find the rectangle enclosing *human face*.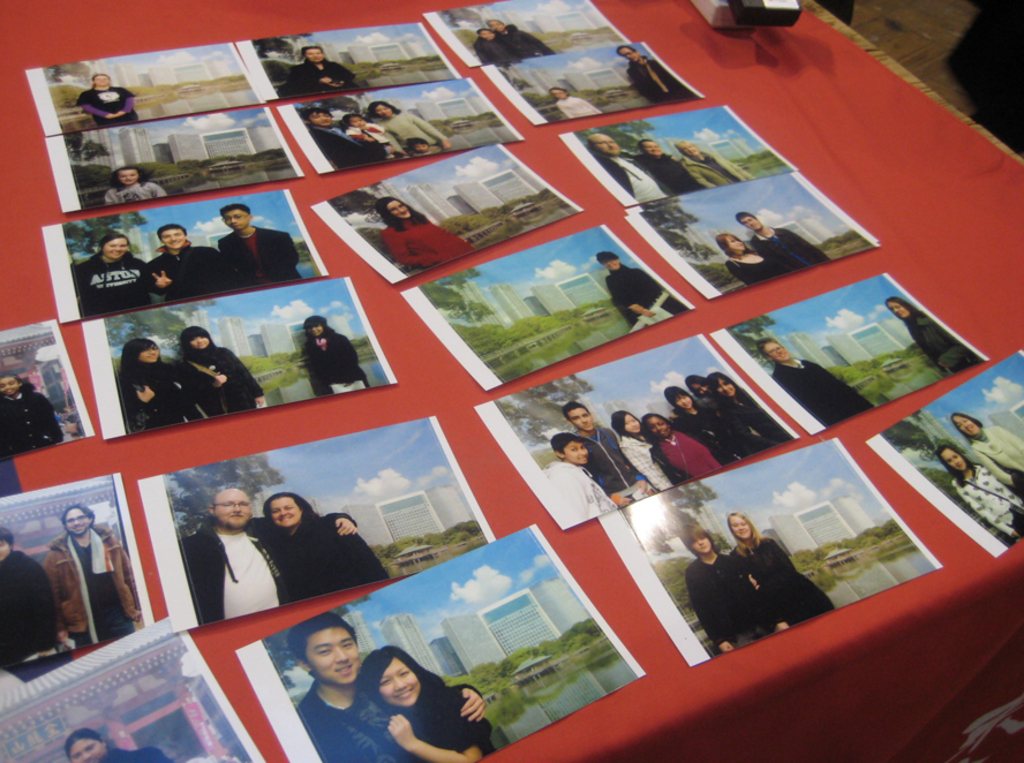
<bbox>602, 256, 619, 271</bbox>.
